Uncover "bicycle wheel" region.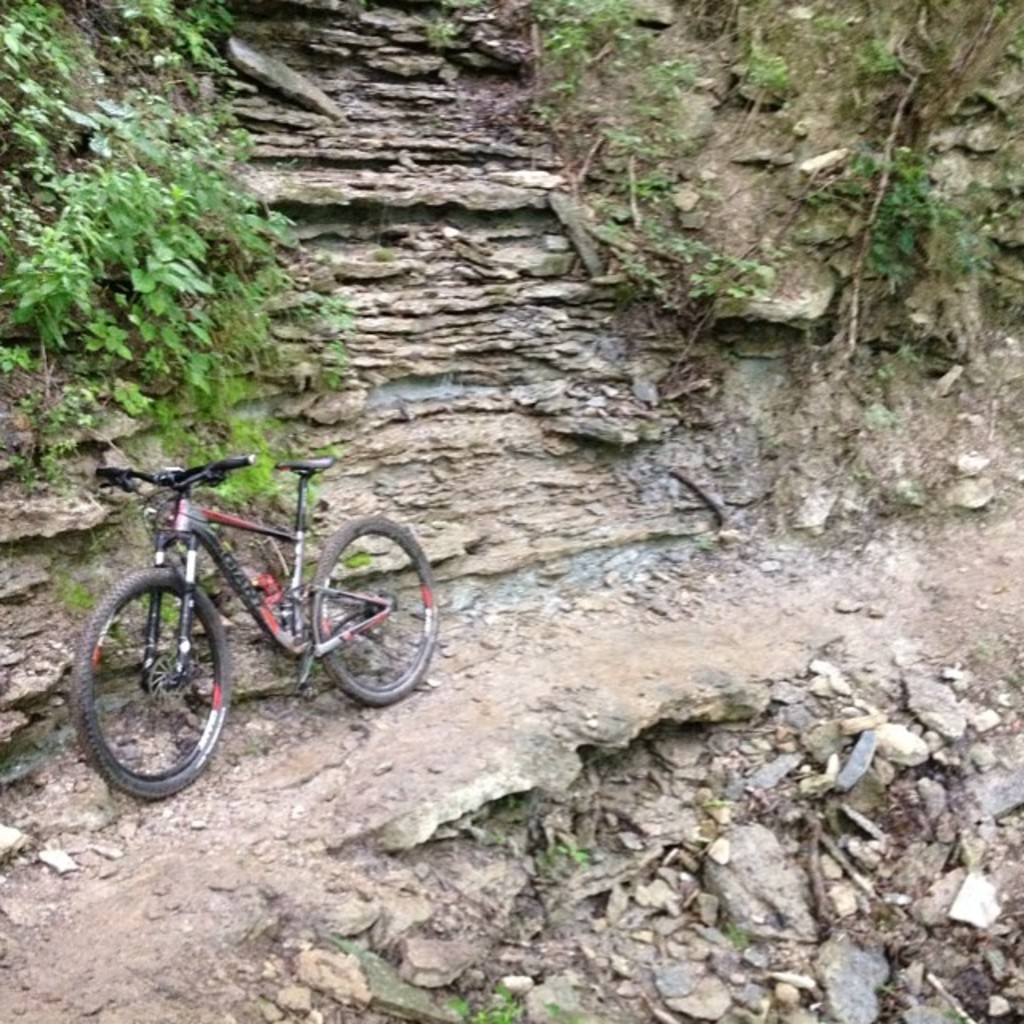
Uncovered: {"x1": 72, "y1": 566, "x2": 237, "y2": 808}.
